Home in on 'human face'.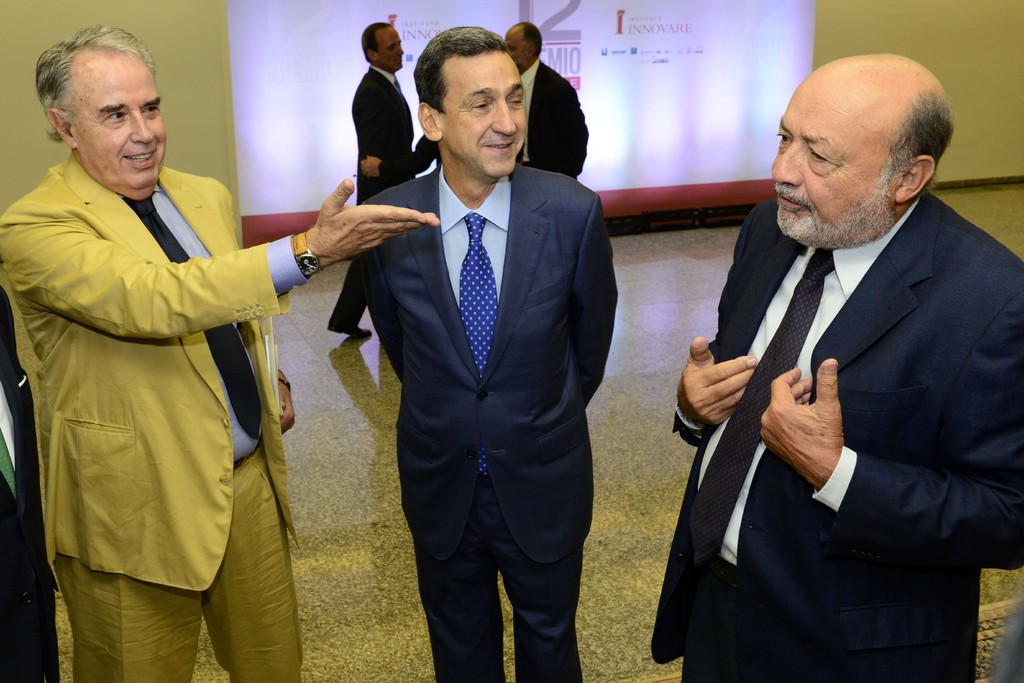
Homed in at l=83, t=51, r=163, b=185.
